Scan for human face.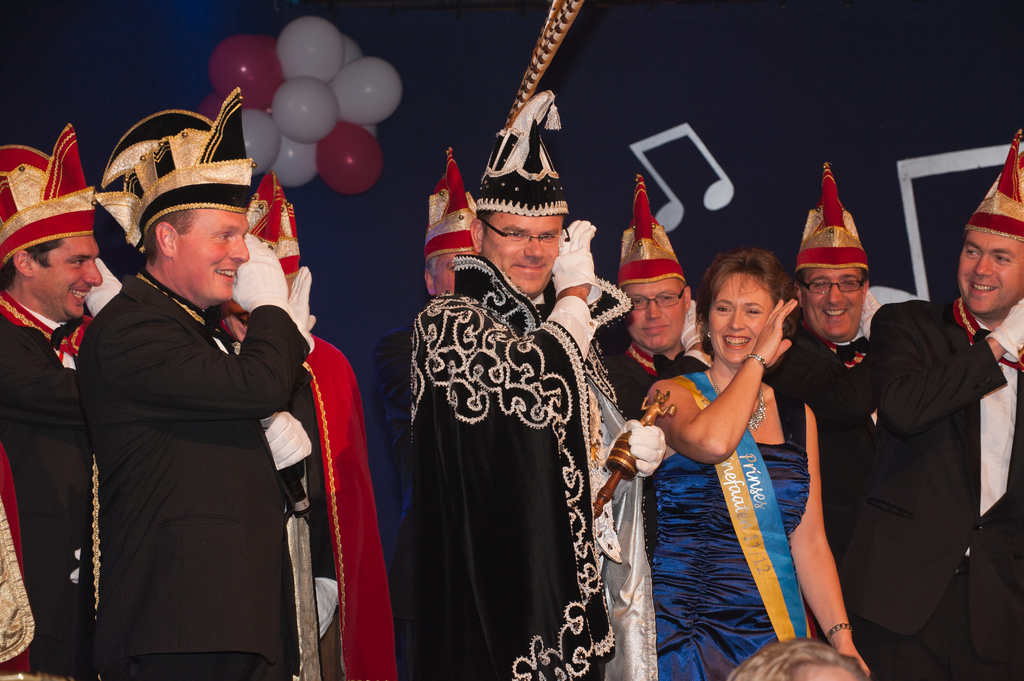
Scan result: Rect(431, 250, 475, 297).
